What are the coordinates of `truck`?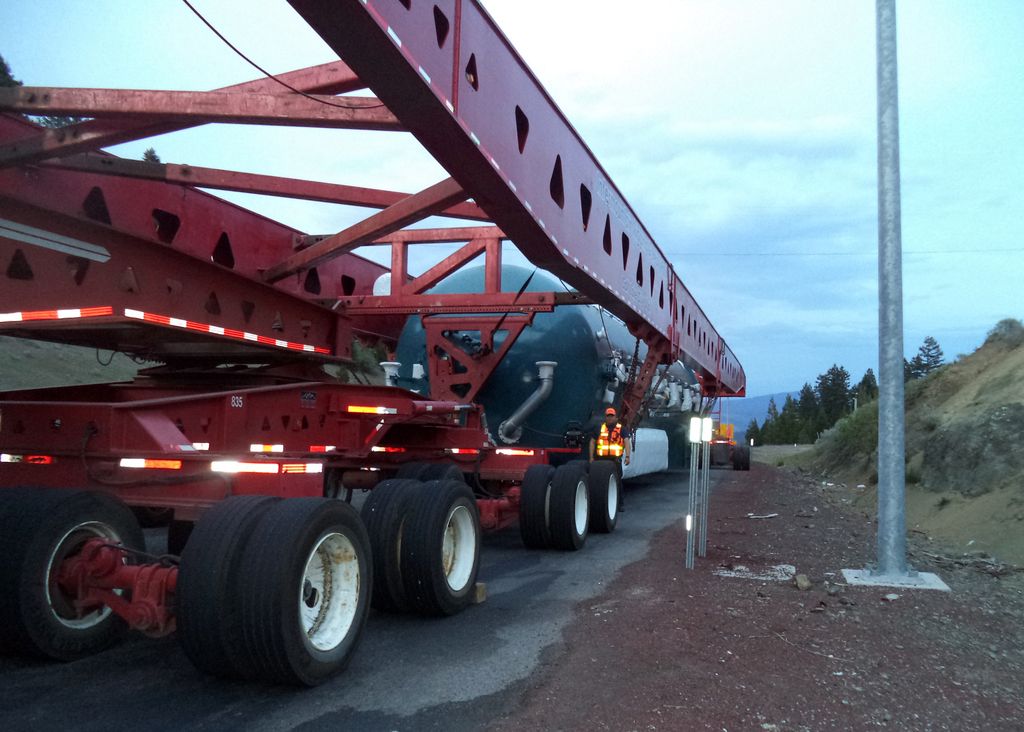
l=0, t=41, r=783, b=656.
